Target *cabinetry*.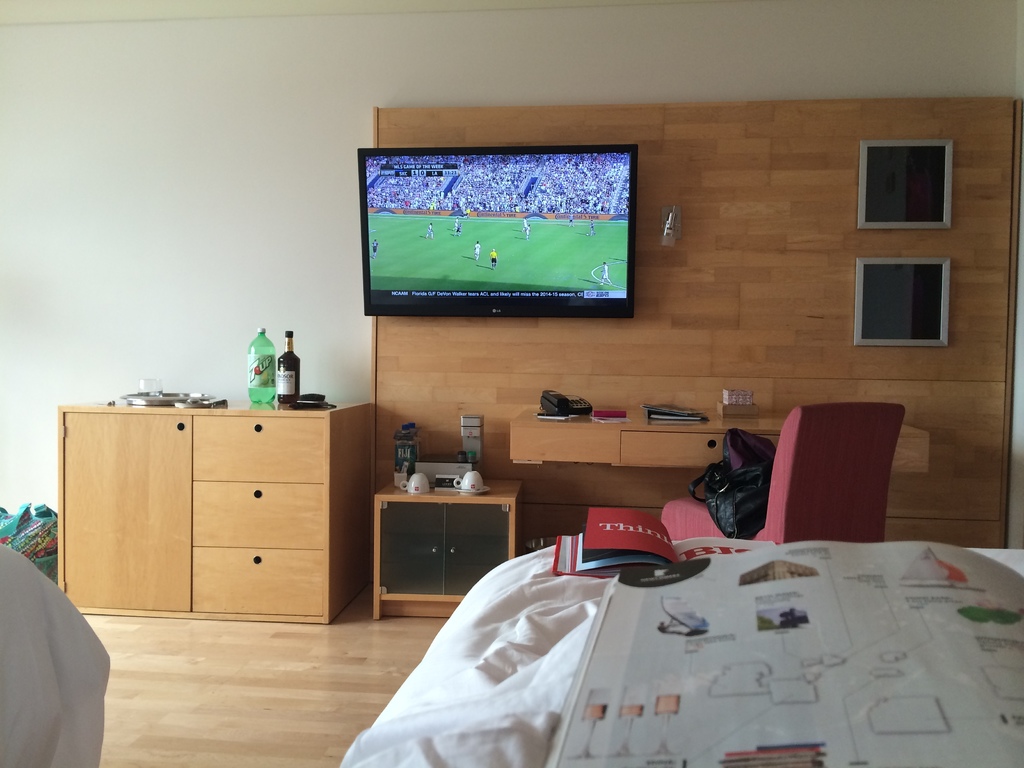
Target region: l=892, t=433, r=929, b=470.
